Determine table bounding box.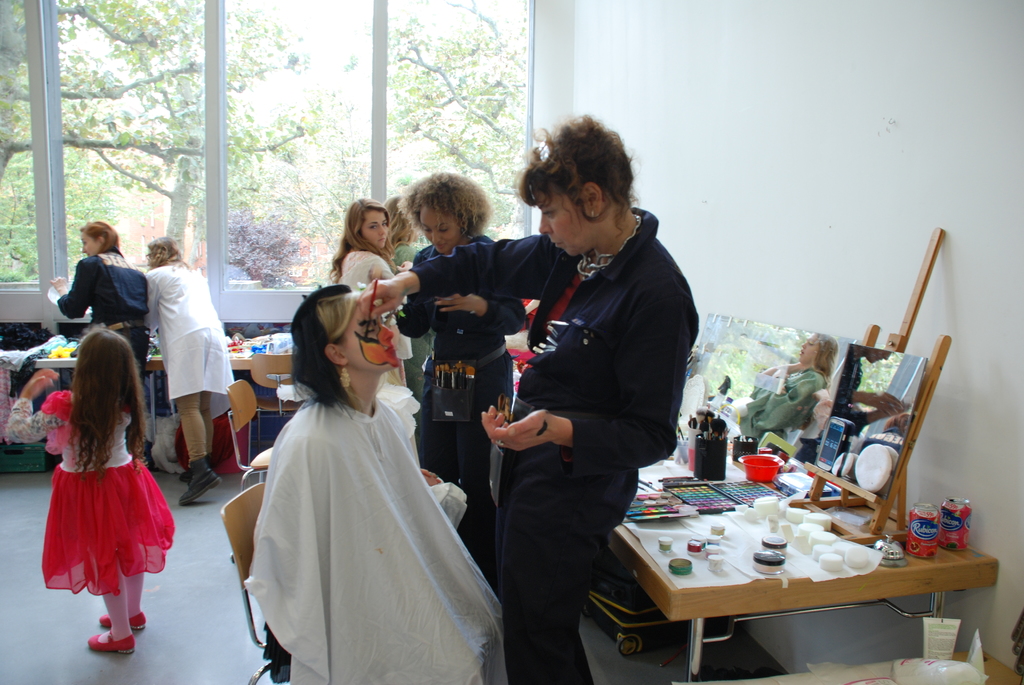
Determined: (865, 645, 1023, 684).
